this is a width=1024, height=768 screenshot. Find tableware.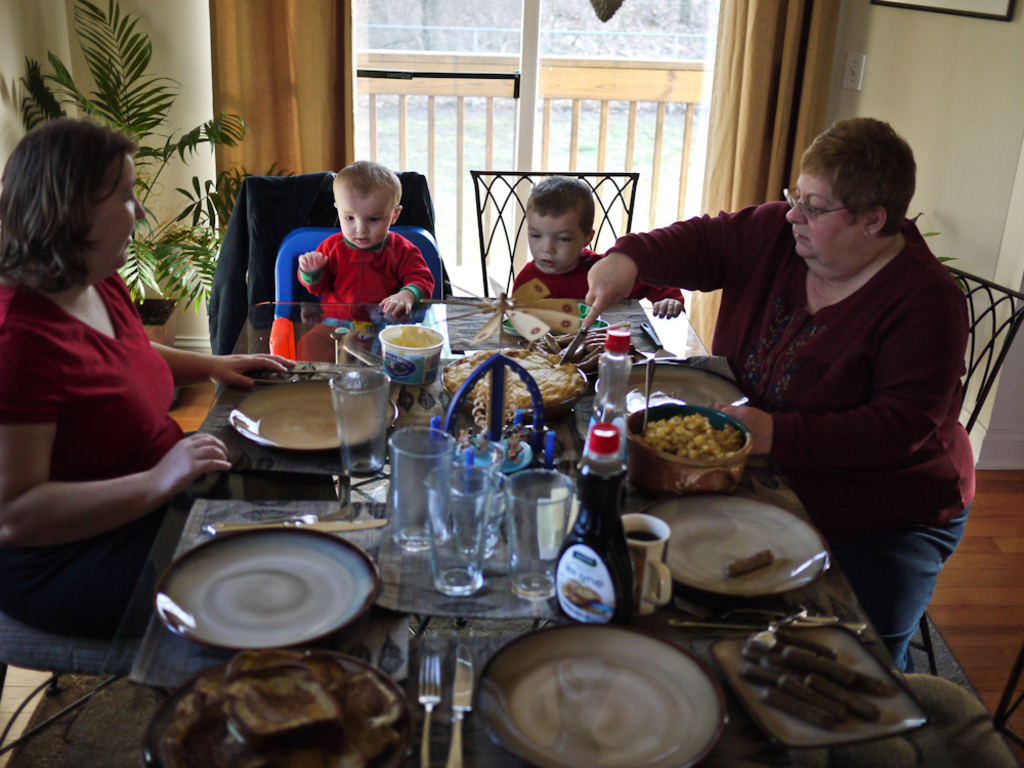
Bounding box: [left=437, top=348, right=586, bottom=417].
